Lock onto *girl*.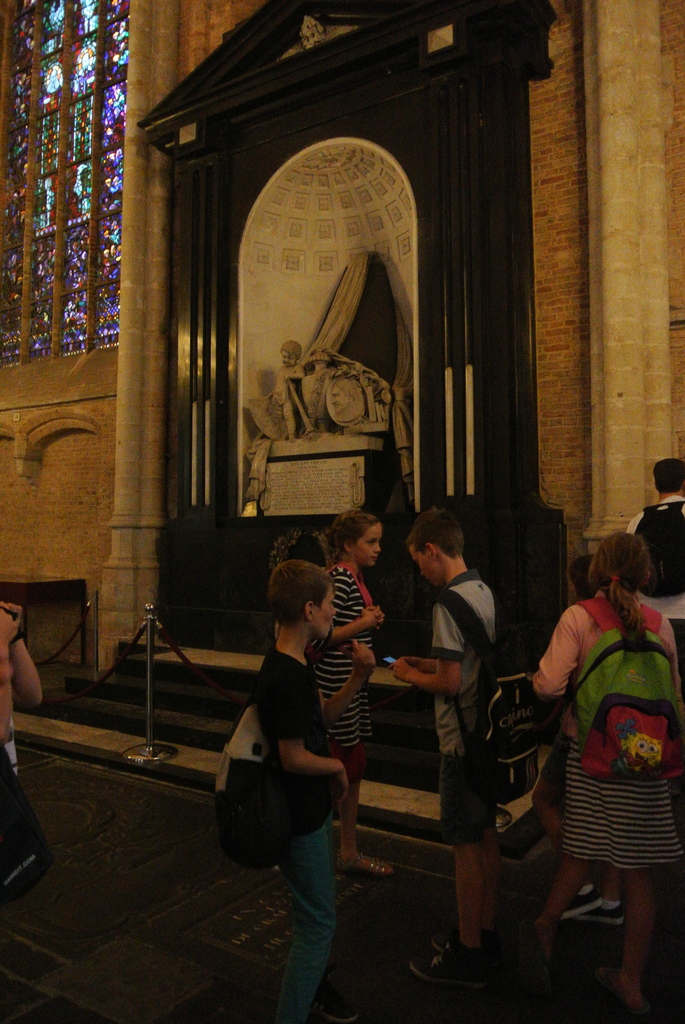
Locked: l=533, t=529, r=684, b=935.
